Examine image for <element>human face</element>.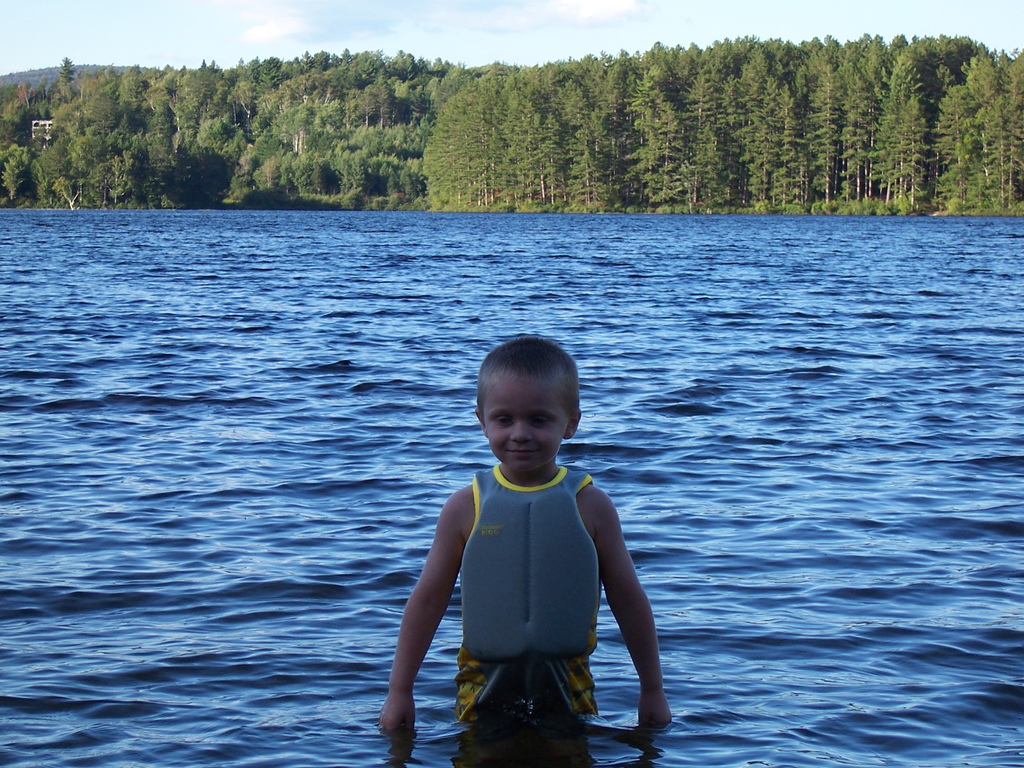
Examination result: [x1=483, y1=372, x2=566, y2=467].
